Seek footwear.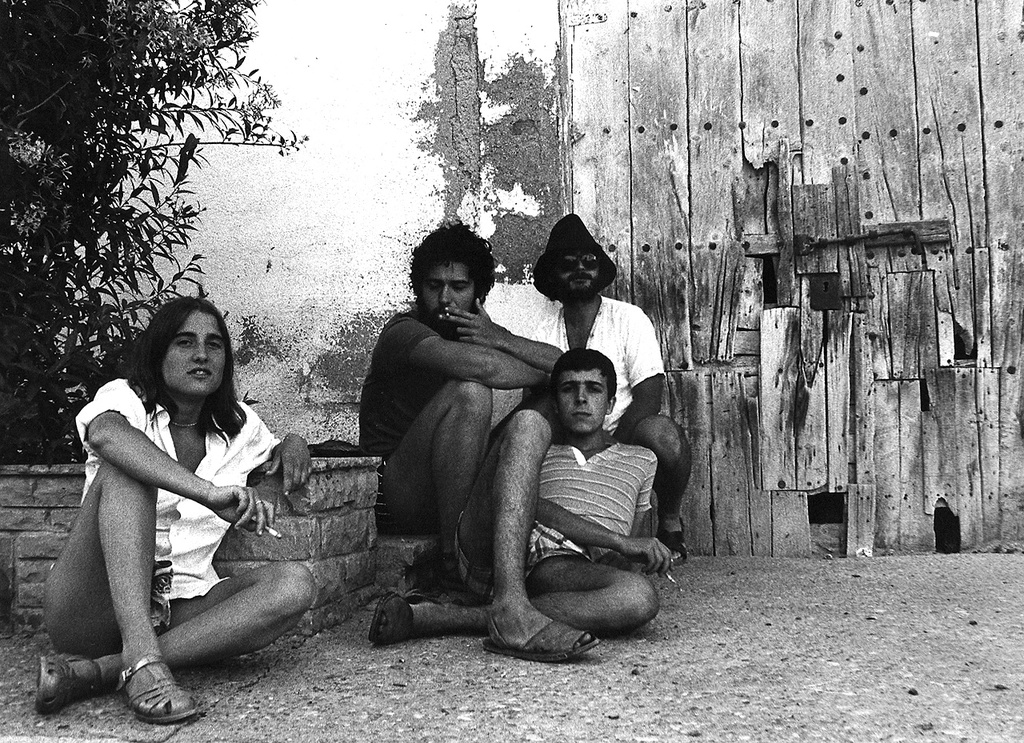
<region>484, 609, 594, 664</region>.
